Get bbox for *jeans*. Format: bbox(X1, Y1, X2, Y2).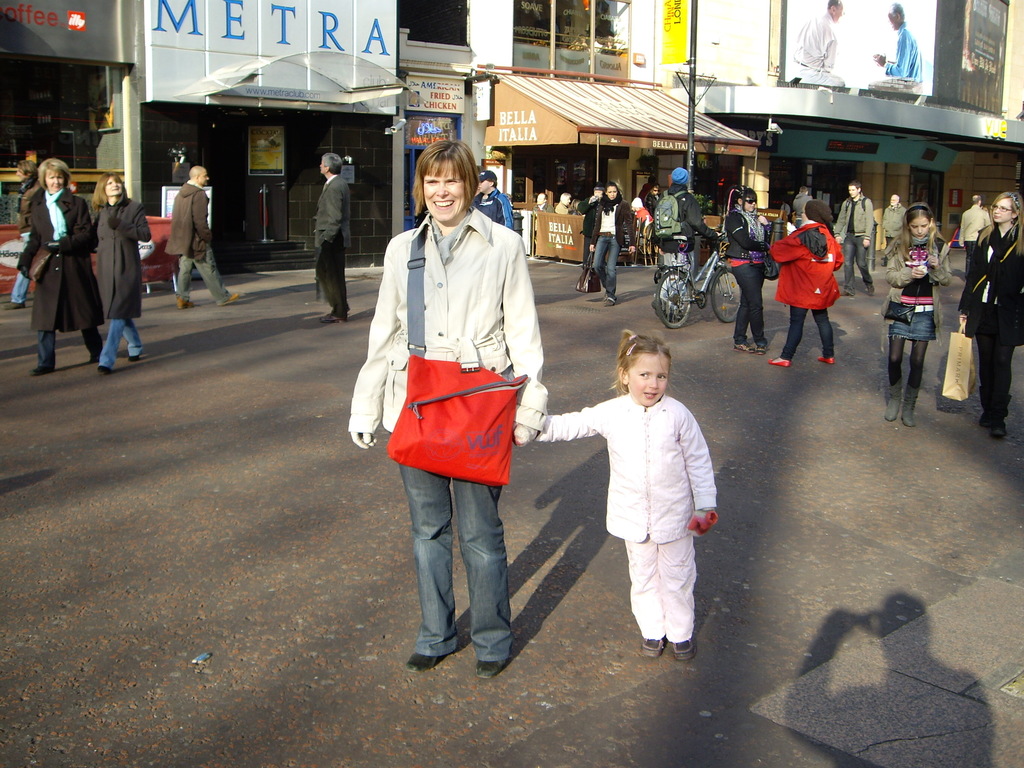
bbox(322, 233, 354, 314).
